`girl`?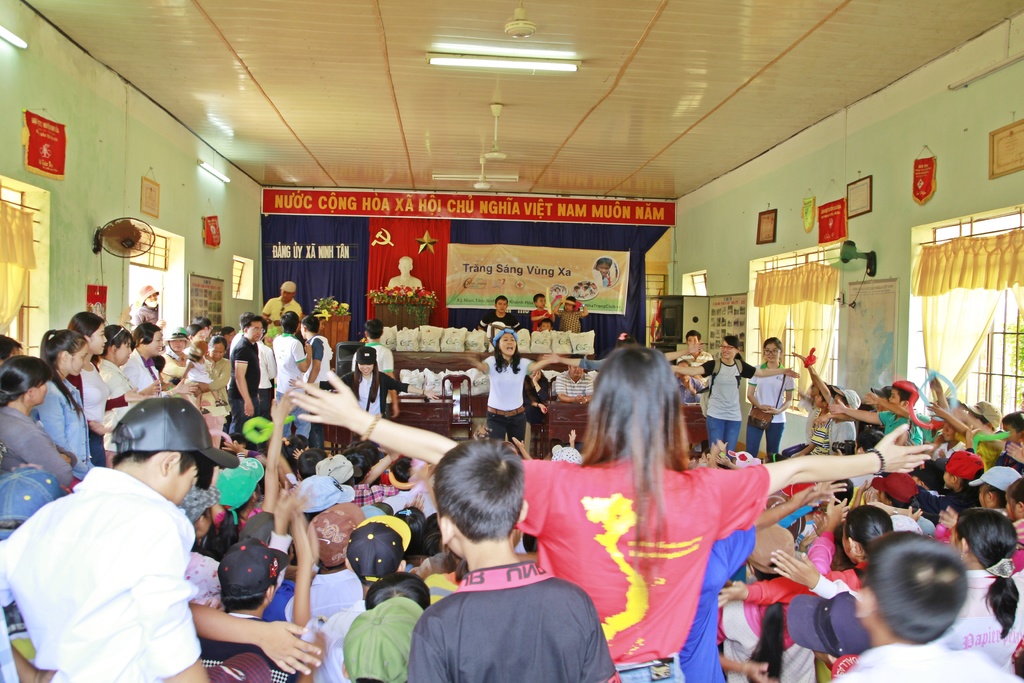
467:323:553:443
